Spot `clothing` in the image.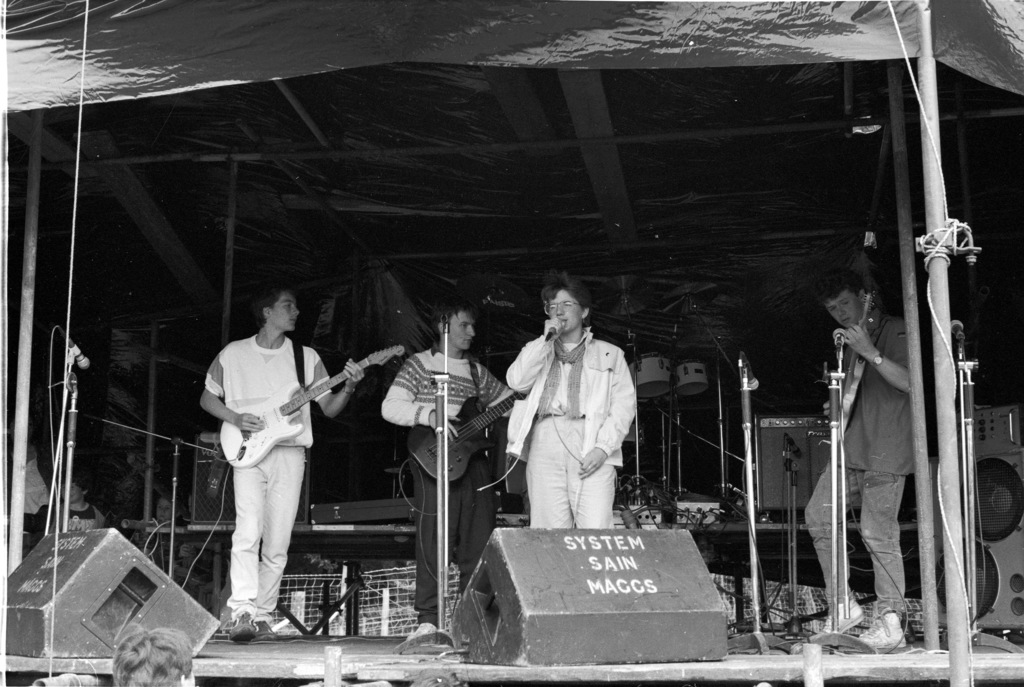
`clothing` found at <box>204,333,330,621</box>.
